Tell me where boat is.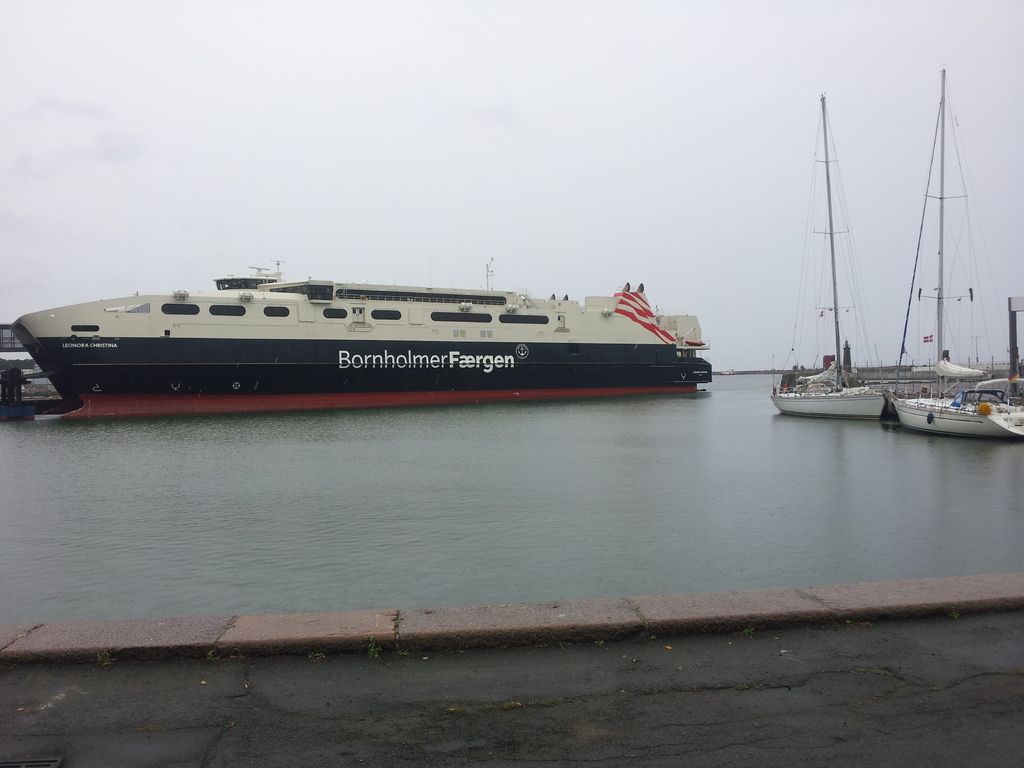
boat is at 854, 74, 1004, 405.
